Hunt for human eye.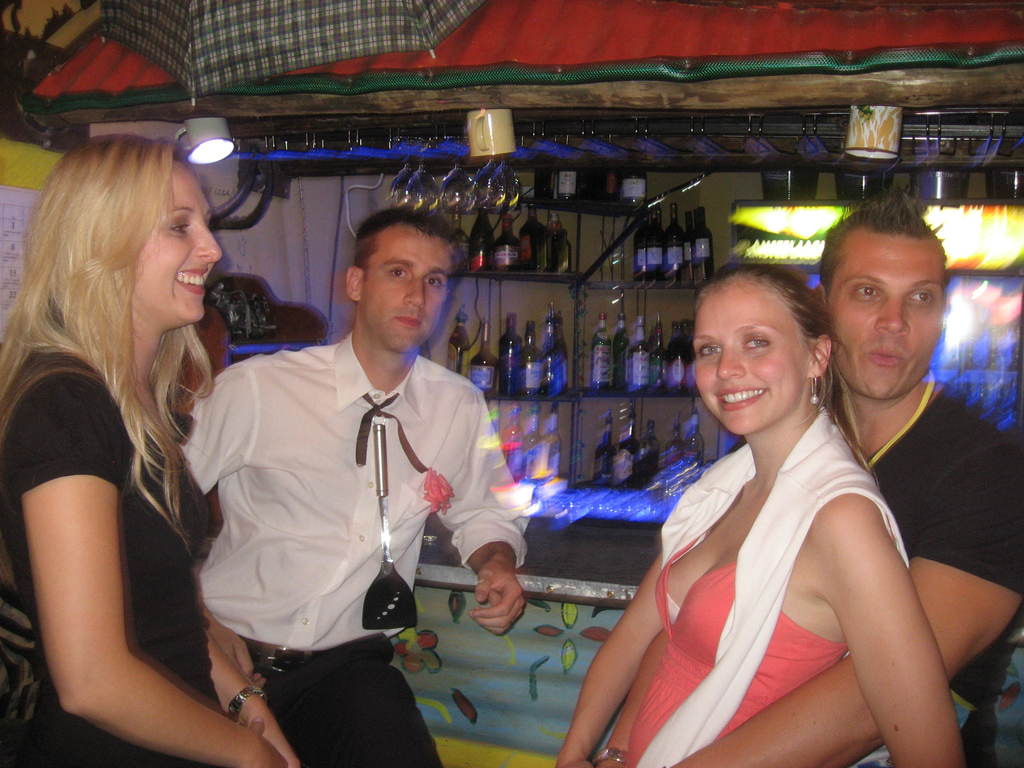
Hunted down at 166,223,193,237.
